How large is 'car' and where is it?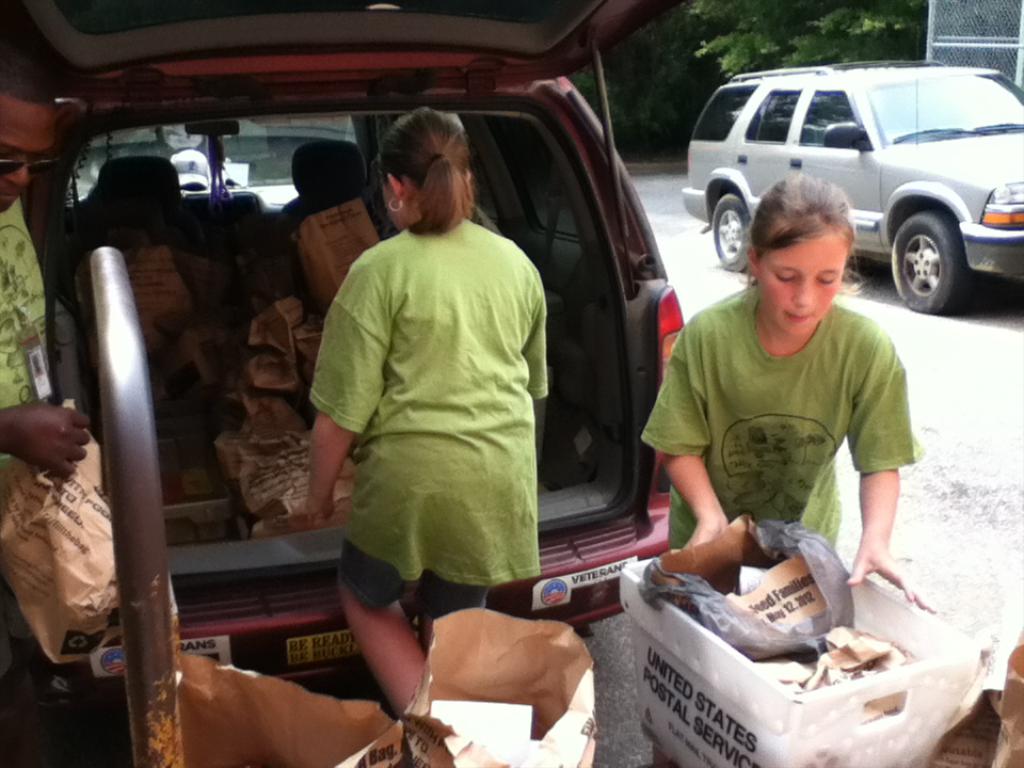
Bounding box: BBox(686, 51, 1023, 290).
